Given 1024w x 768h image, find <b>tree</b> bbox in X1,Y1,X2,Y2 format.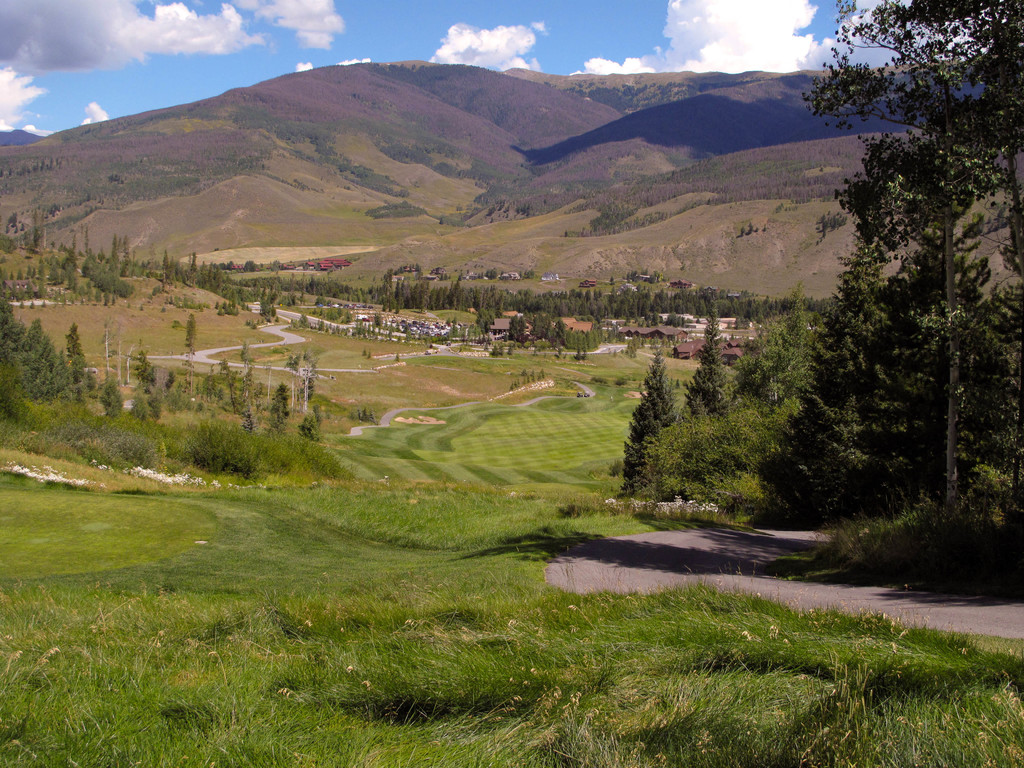
57,240,72,257.
